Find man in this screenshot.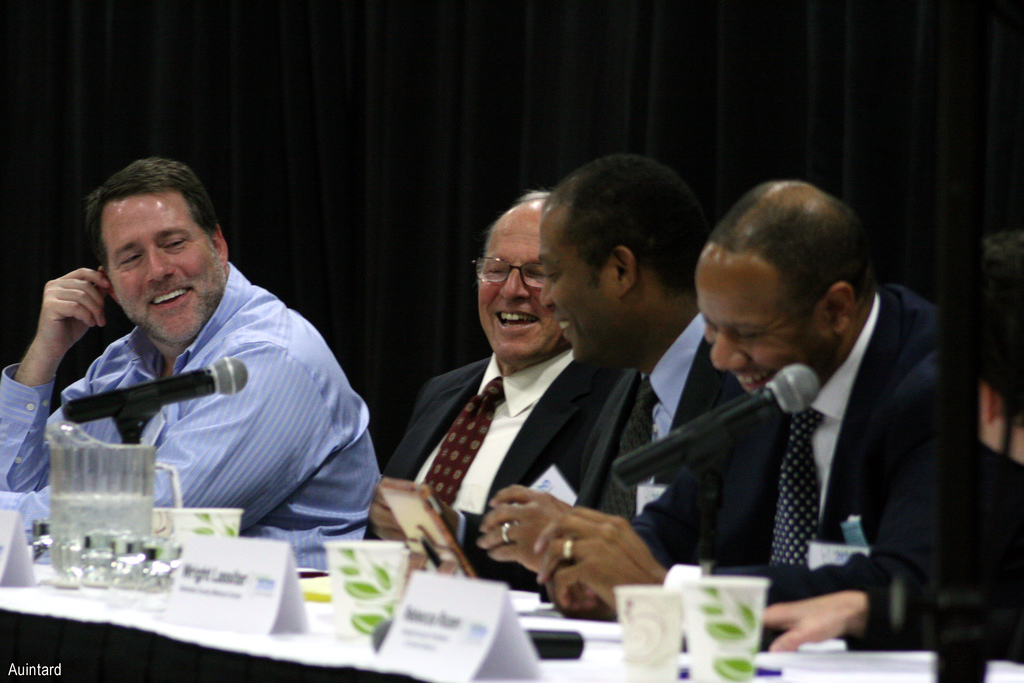
The bounding box for man is left=25, top=173, right=385, bottom=543.
